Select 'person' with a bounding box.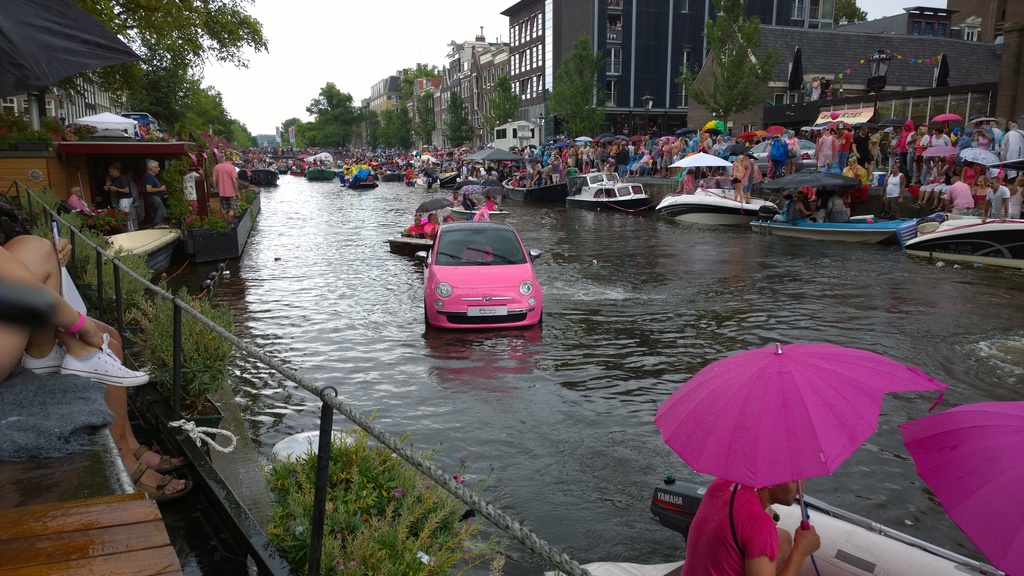
bbox=(565, 166, 578, 183).
